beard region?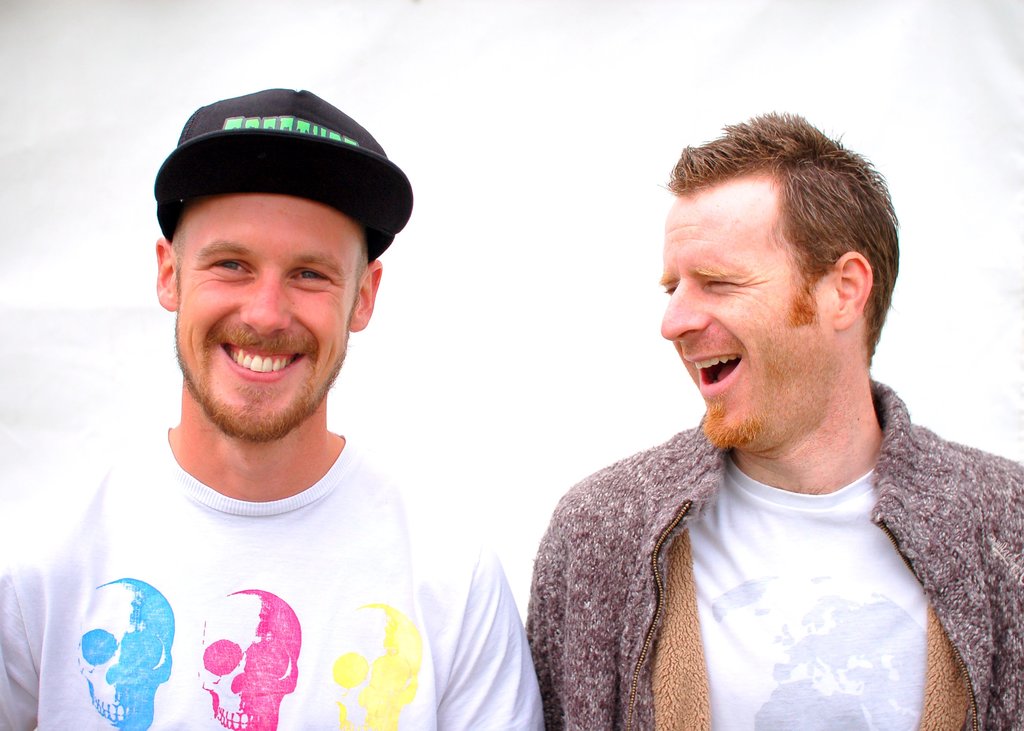
Rect(698, 405, 769, 452)
